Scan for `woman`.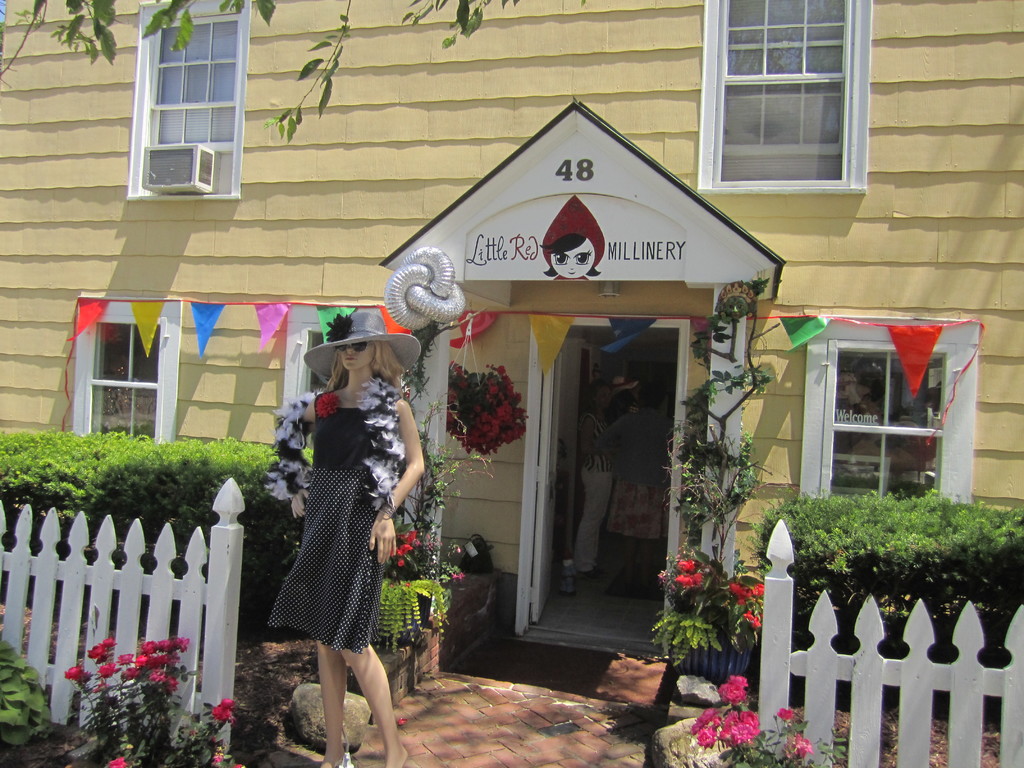
Scan result: Rect(598, 380, 676, 593).
